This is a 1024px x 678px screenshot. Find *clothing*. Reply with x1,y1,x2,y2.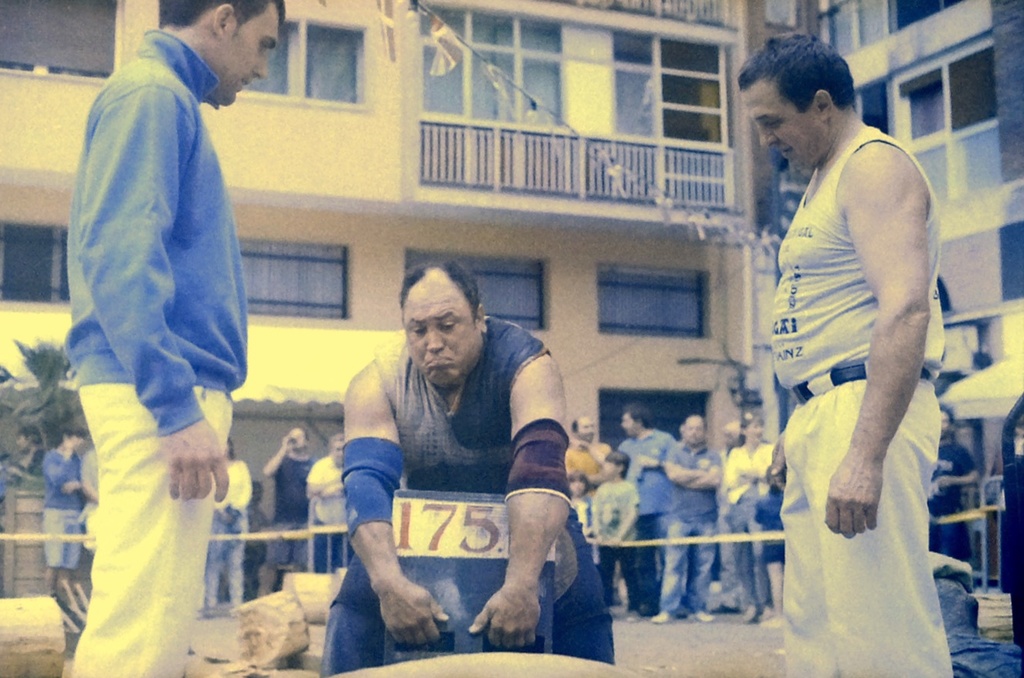
203,454,250,610.
